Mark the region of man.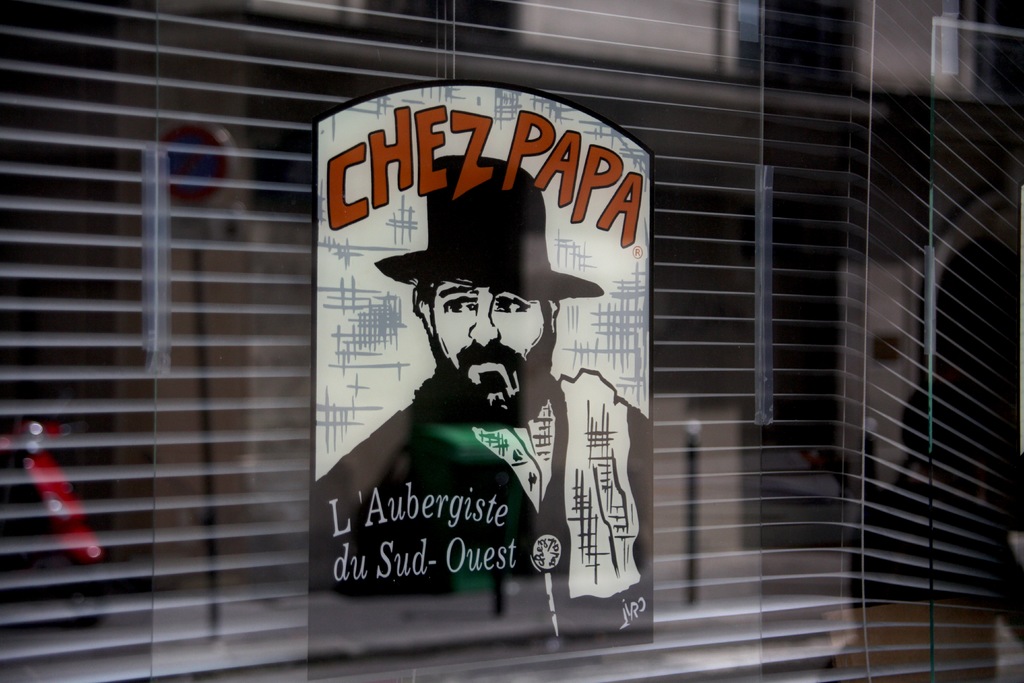
Region: Rect(313, 198, 636, 534).
